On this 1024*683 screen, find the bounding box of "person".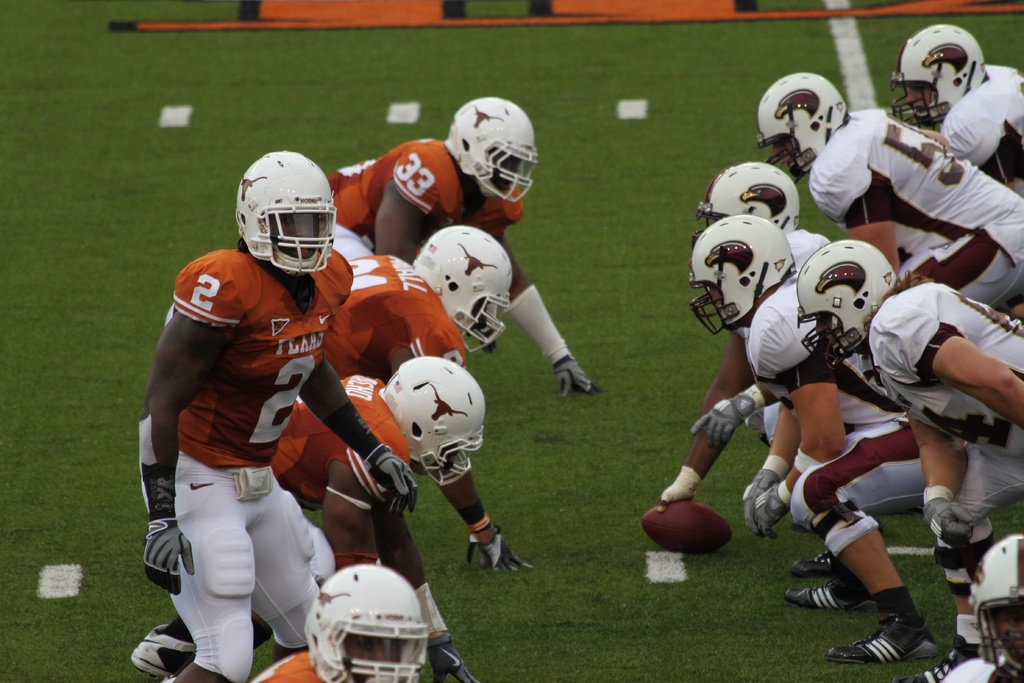
Bounding box: 317 227 530 567.
